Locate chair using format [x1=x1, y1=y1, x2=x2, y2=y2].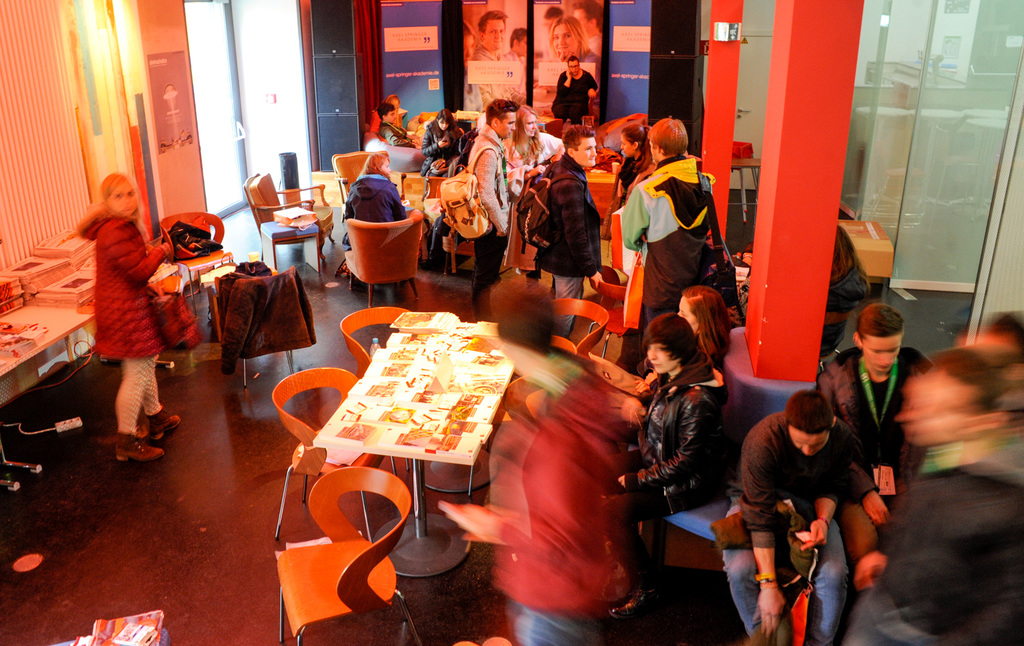
[x1=553, y1=299, x2=603, y2=354].
